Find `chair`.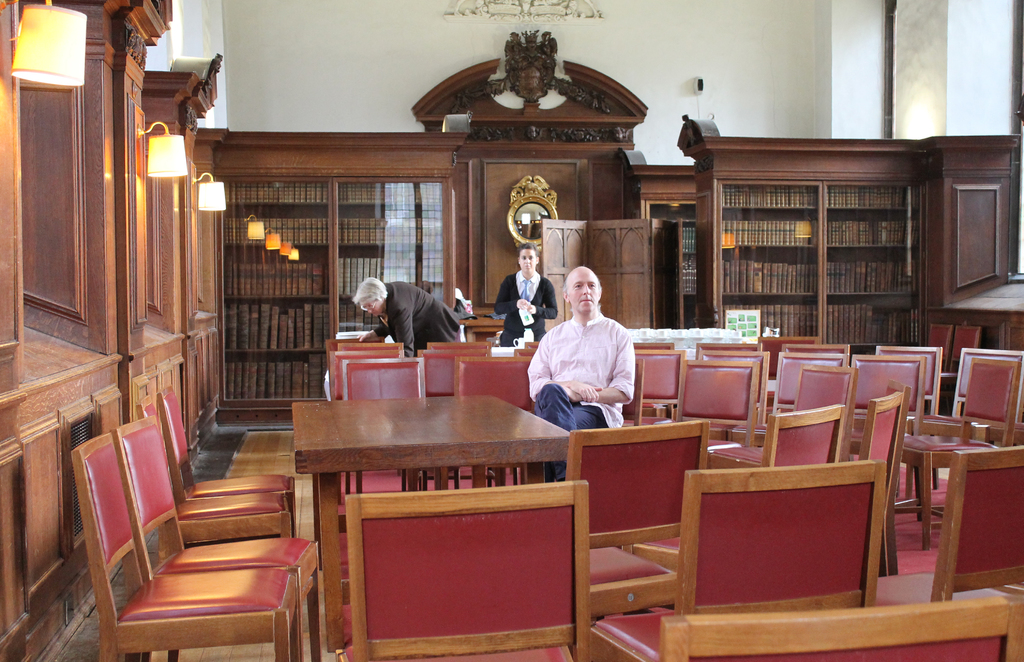
bbox=[326, 351, 404, 513].
